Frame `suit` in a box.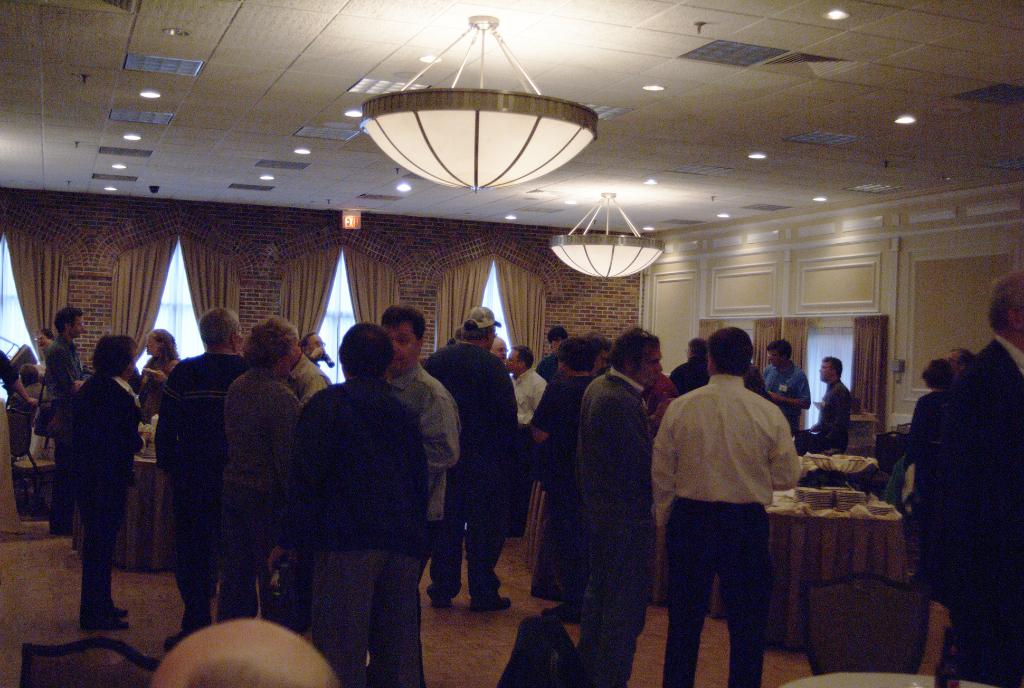
[x1=263, y1=369, x2=435, y2=687].
